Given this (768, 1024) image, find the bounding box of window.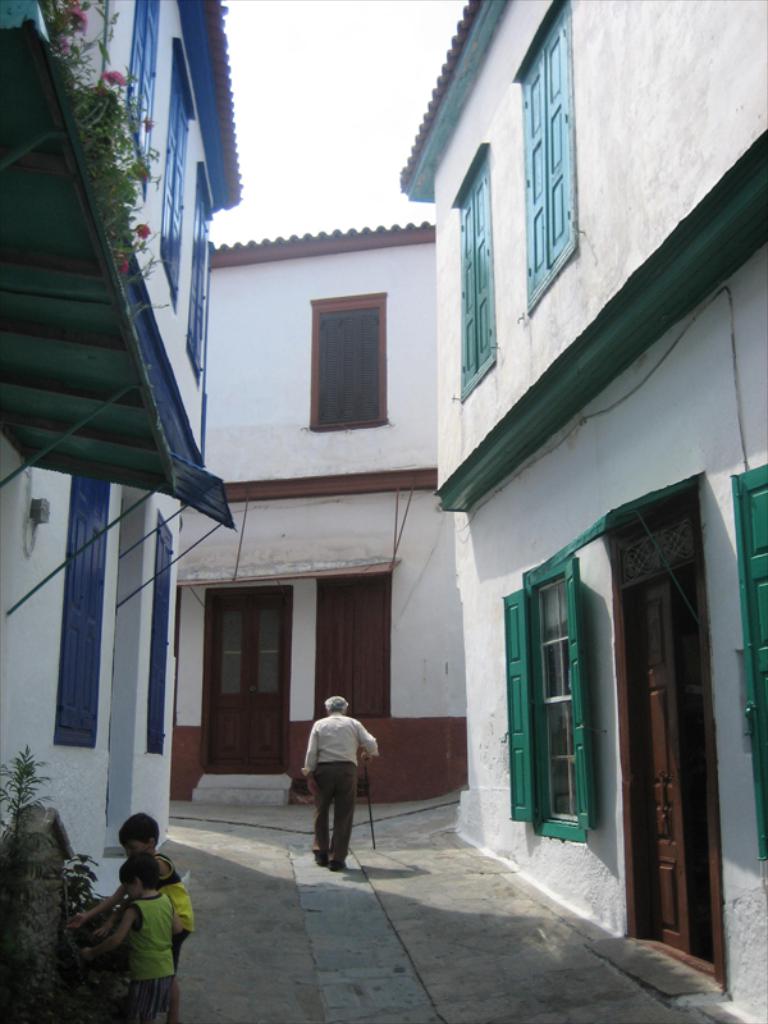
(298,270,394,426).
